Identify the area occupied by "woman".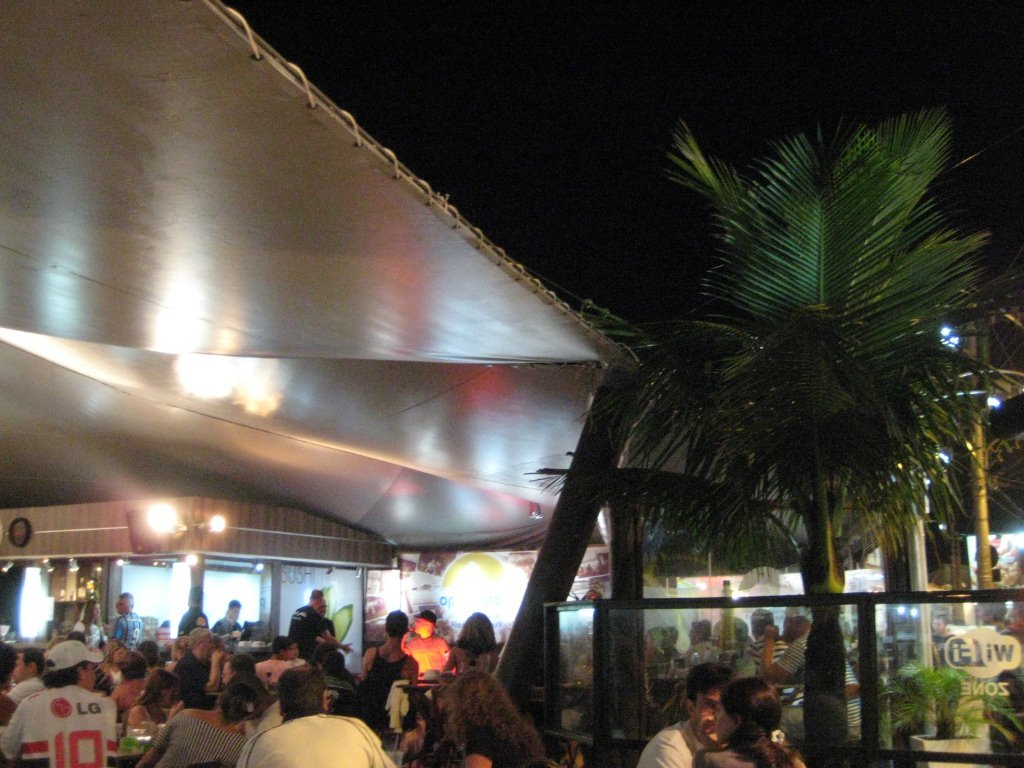
Area: (137, 674, 266, 767).
